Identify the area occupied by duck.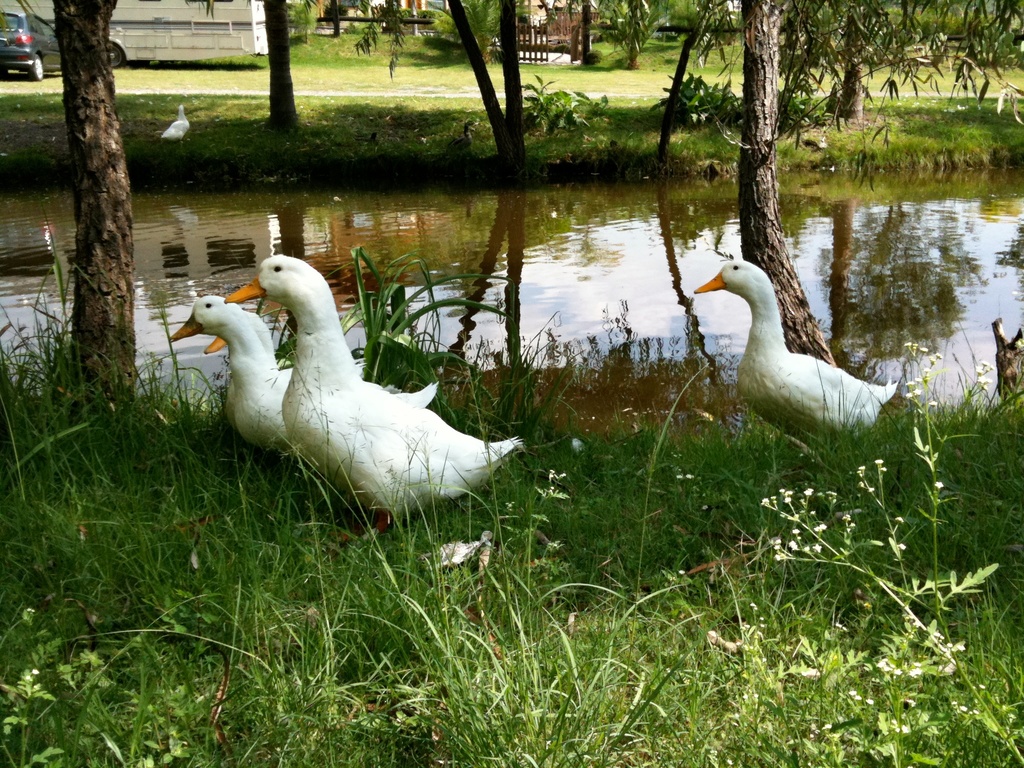
Area: [152, 240, 518, 544].
